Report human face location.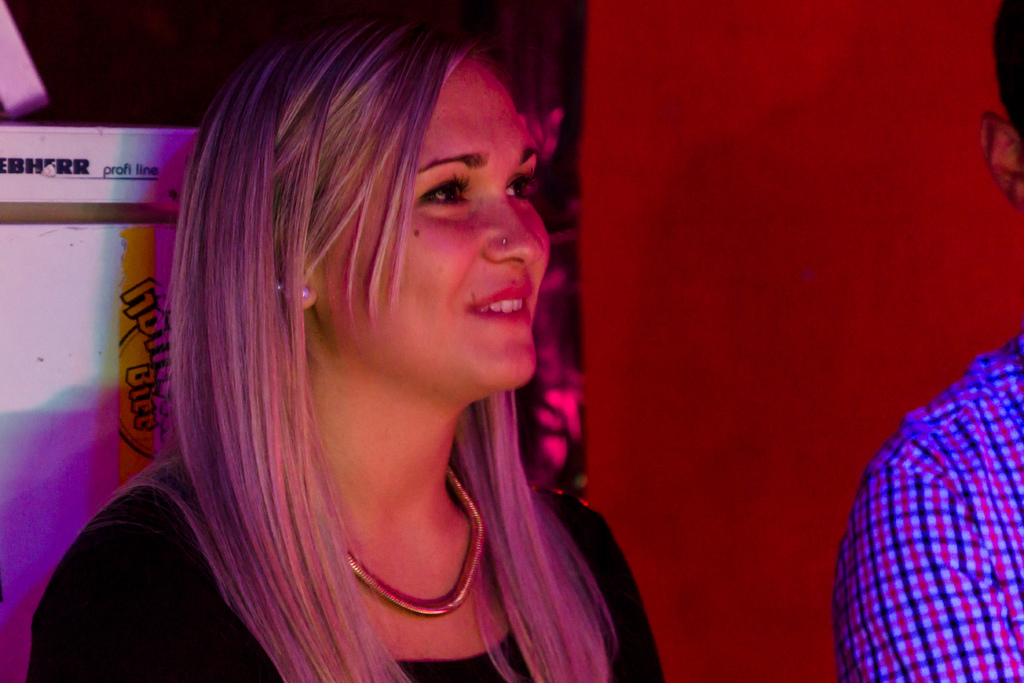
Report: (left=316, top=58, right=552, bottom=393).
